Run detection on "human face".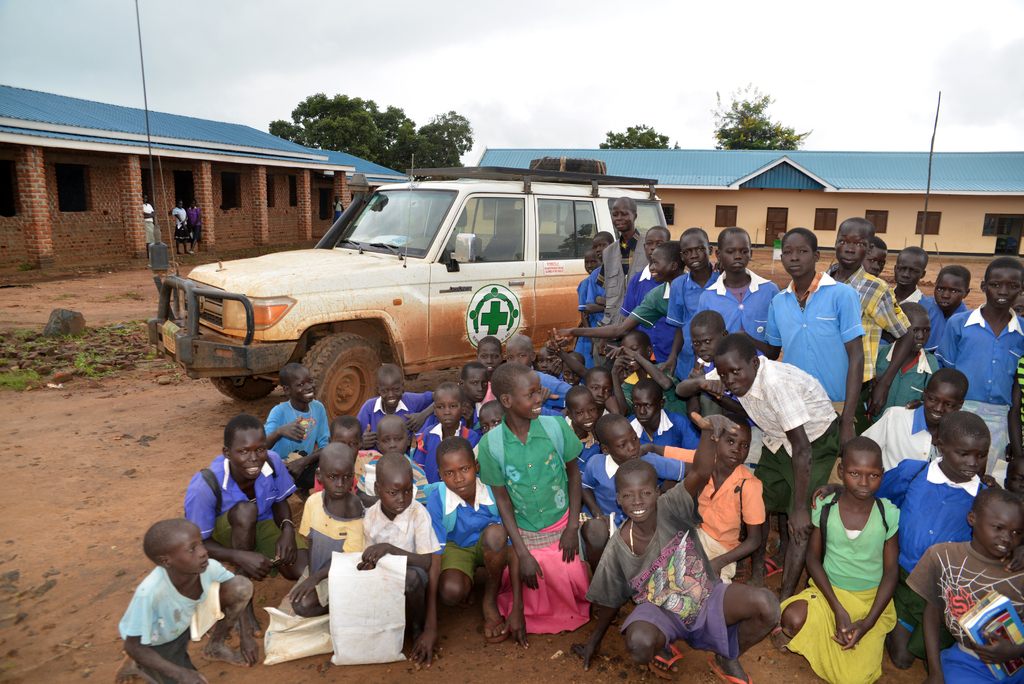
Result: BBox(175, 523, 214, 576).
